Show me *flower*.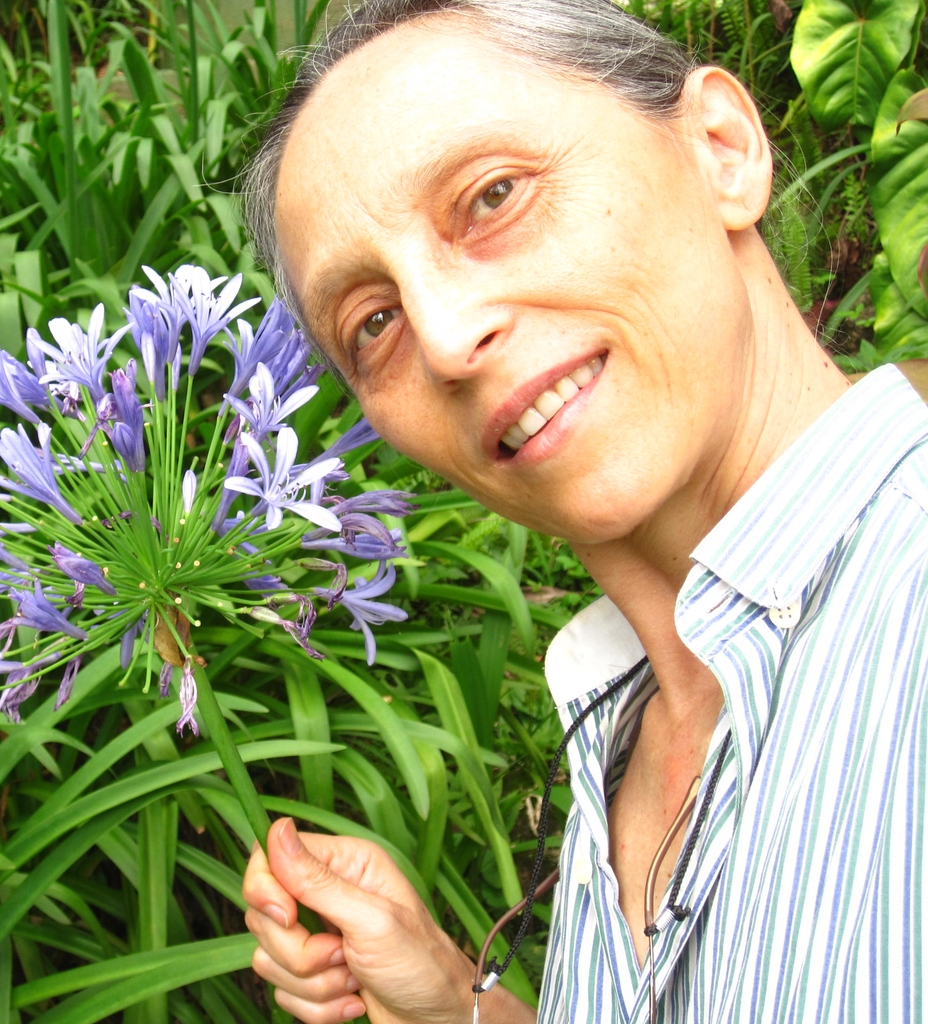
*flower* is here: 111 246 230 355.
